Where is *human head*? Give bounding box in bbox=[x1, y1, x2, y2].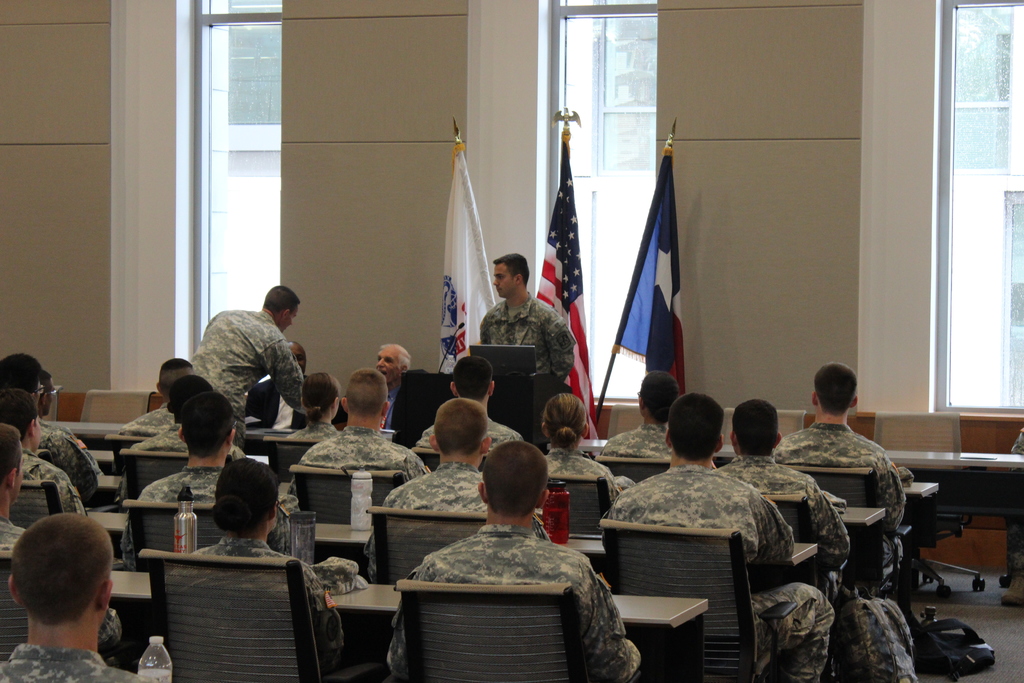
bbox=[168, 375, 212, 428].
